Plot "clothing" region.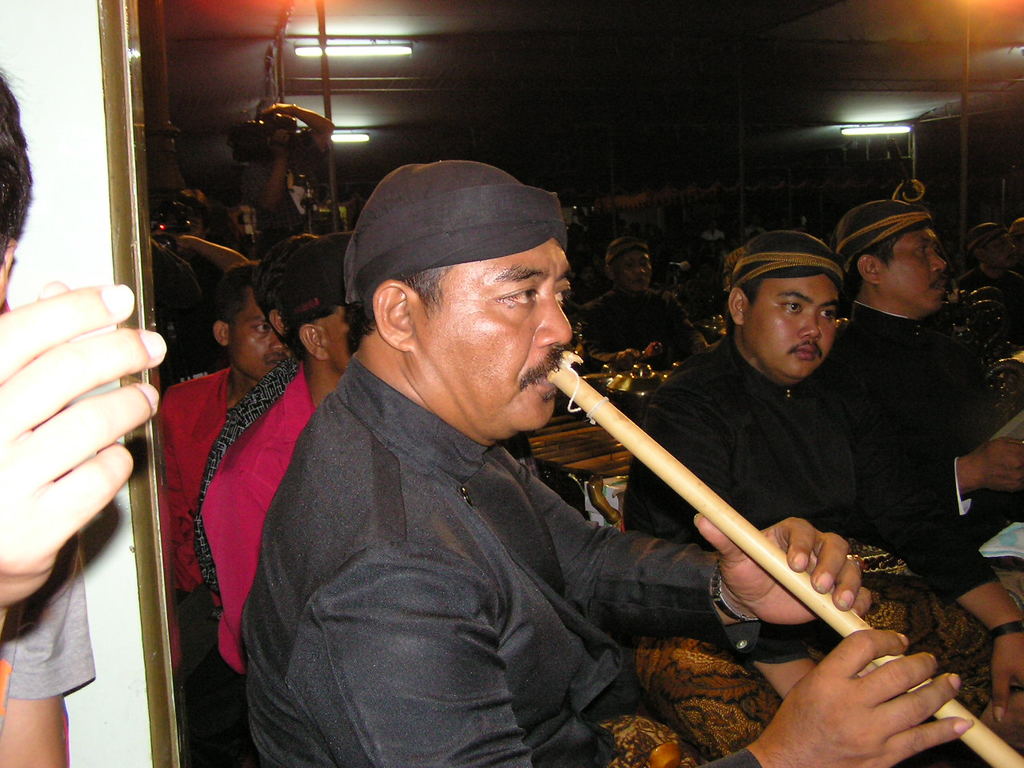
Plotted at 627:346:904:582.
